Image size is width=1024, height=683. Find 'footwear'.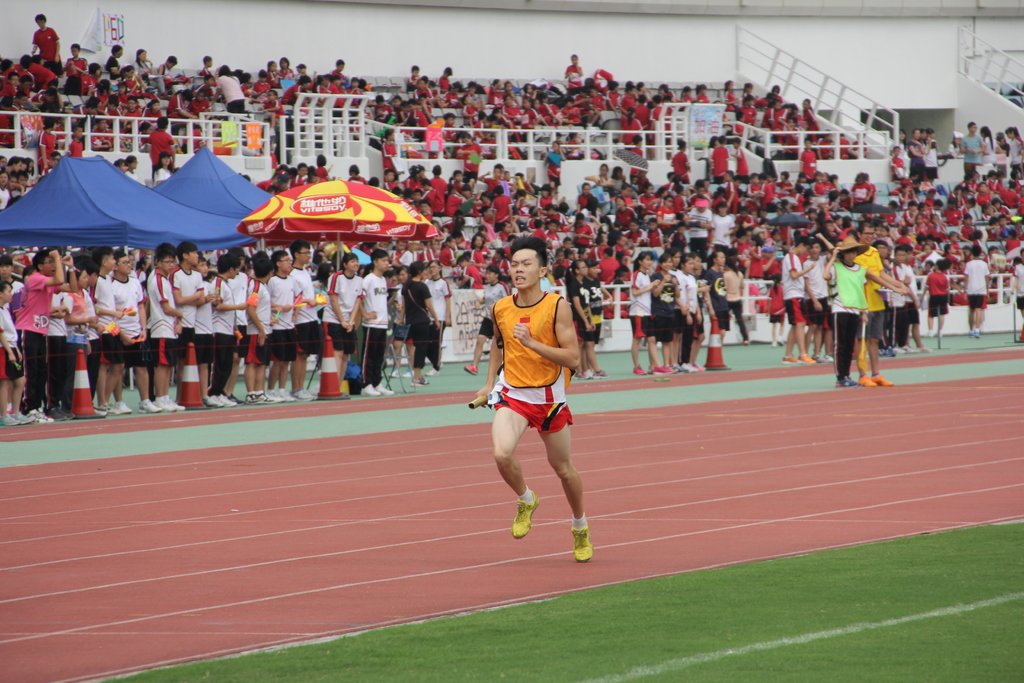
crop(244, 392, 272, 402).
